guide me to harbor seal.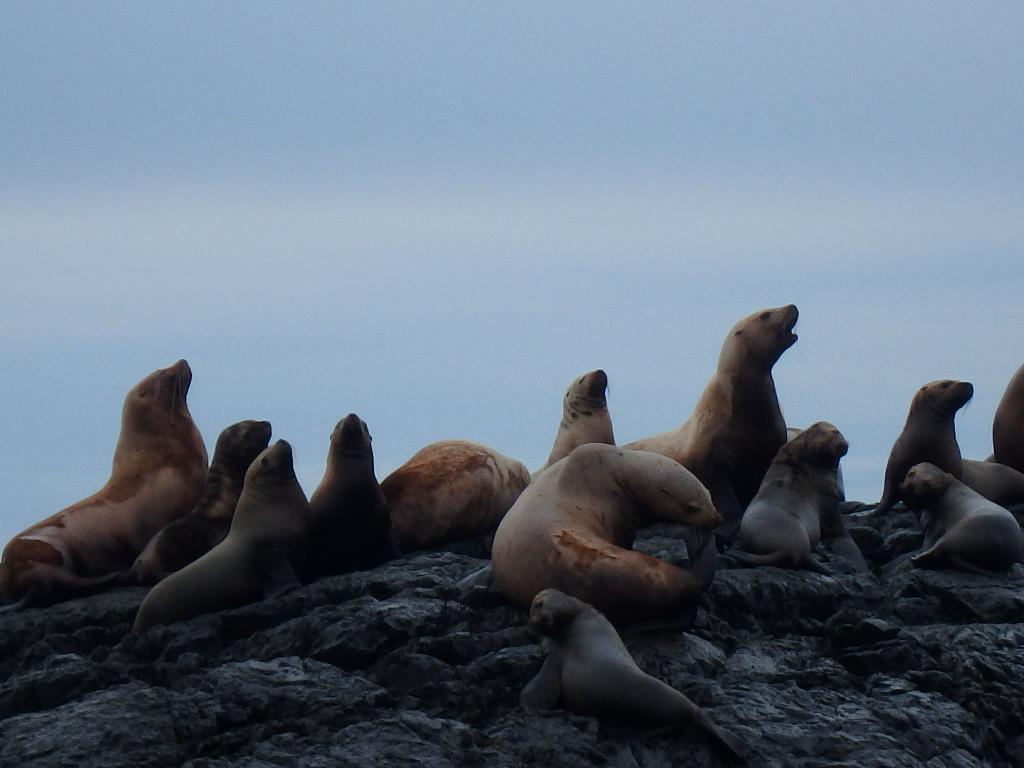
Guidance: crop(726, 421, 873, 566).
